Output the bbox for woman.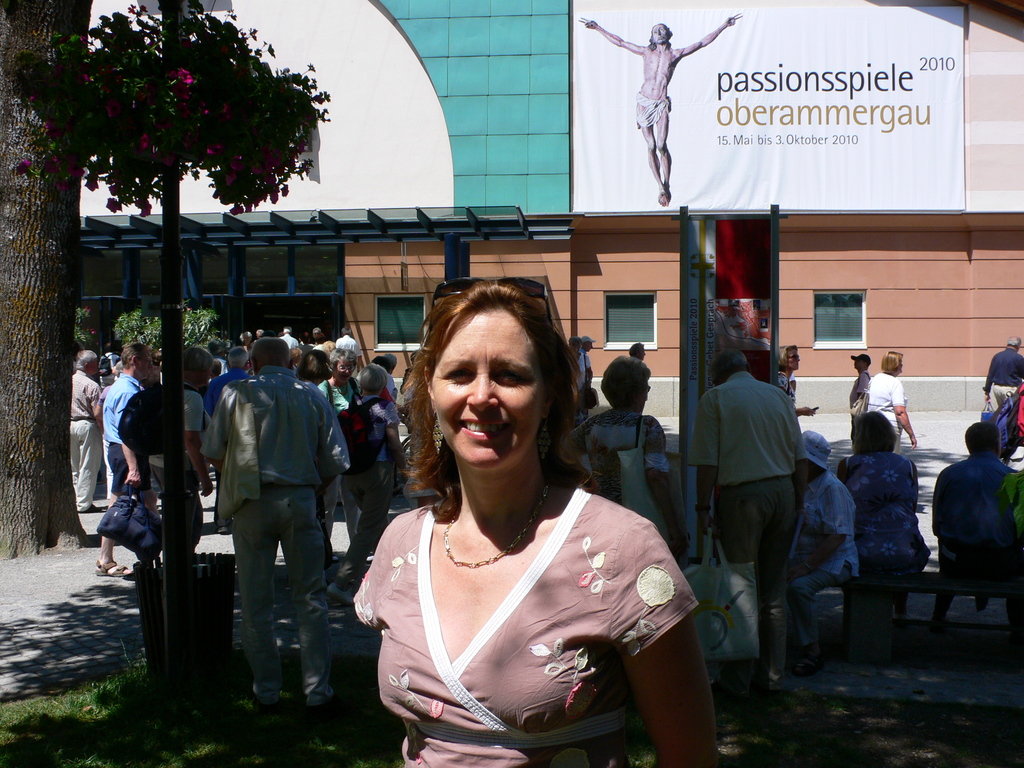
[570,357,680,552].
